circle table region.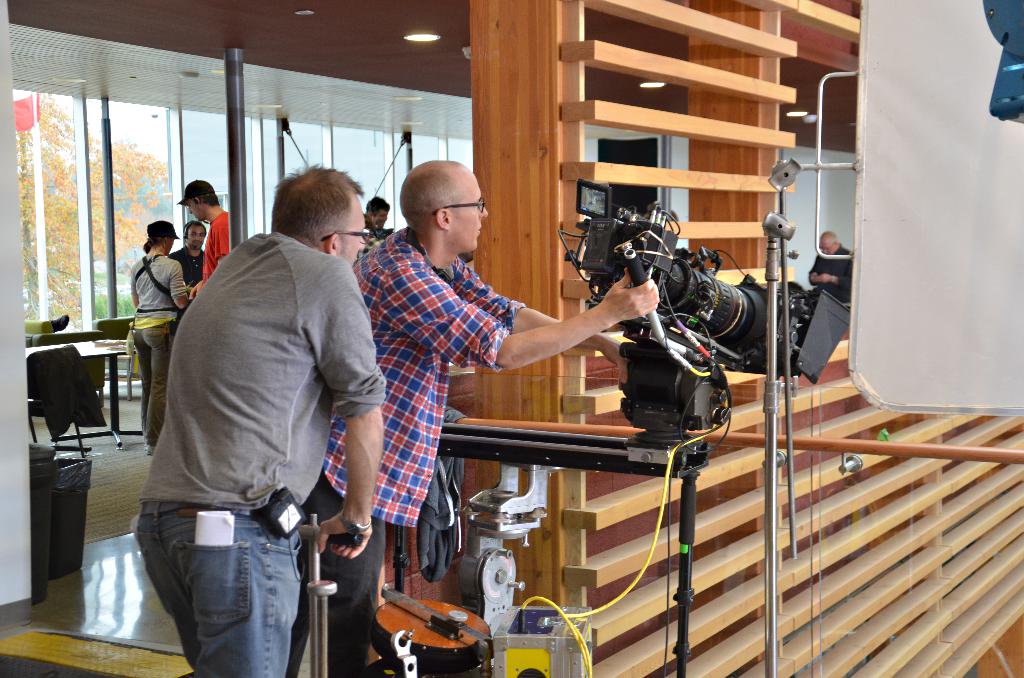
Region: bbox=[19, 328, 144, 456].
